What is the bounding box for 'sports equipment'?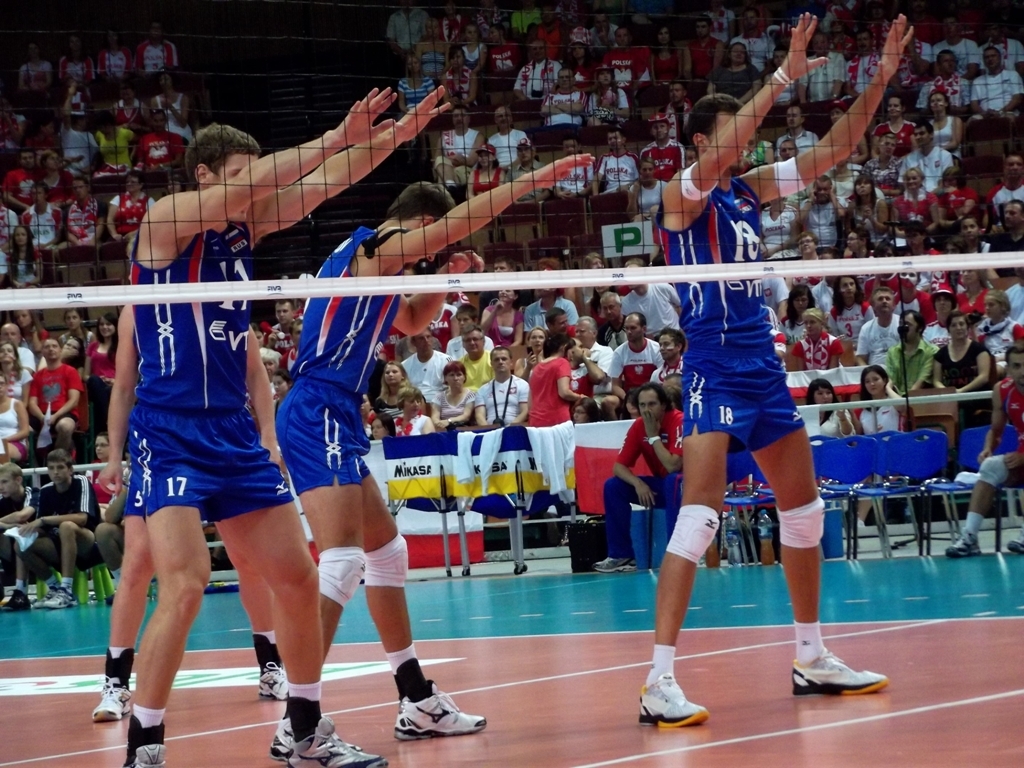
locate(367, 533, 407, 589).
